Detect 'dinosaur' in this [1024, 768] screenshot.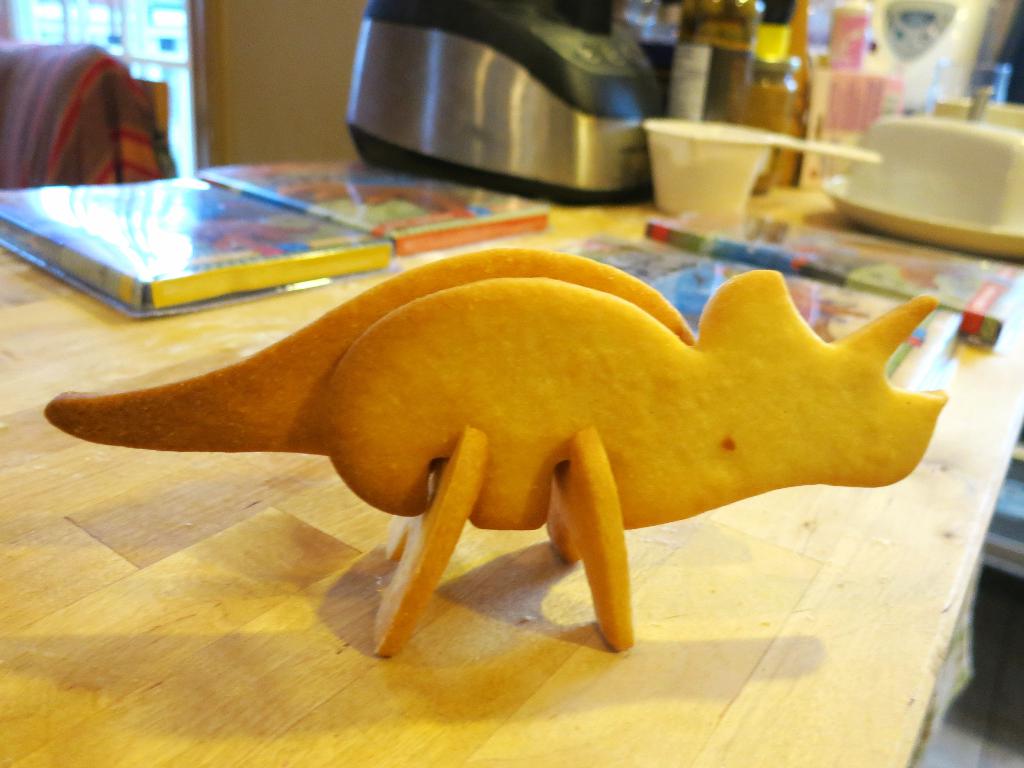
Detection: <box>40,246,948,655</box>.
